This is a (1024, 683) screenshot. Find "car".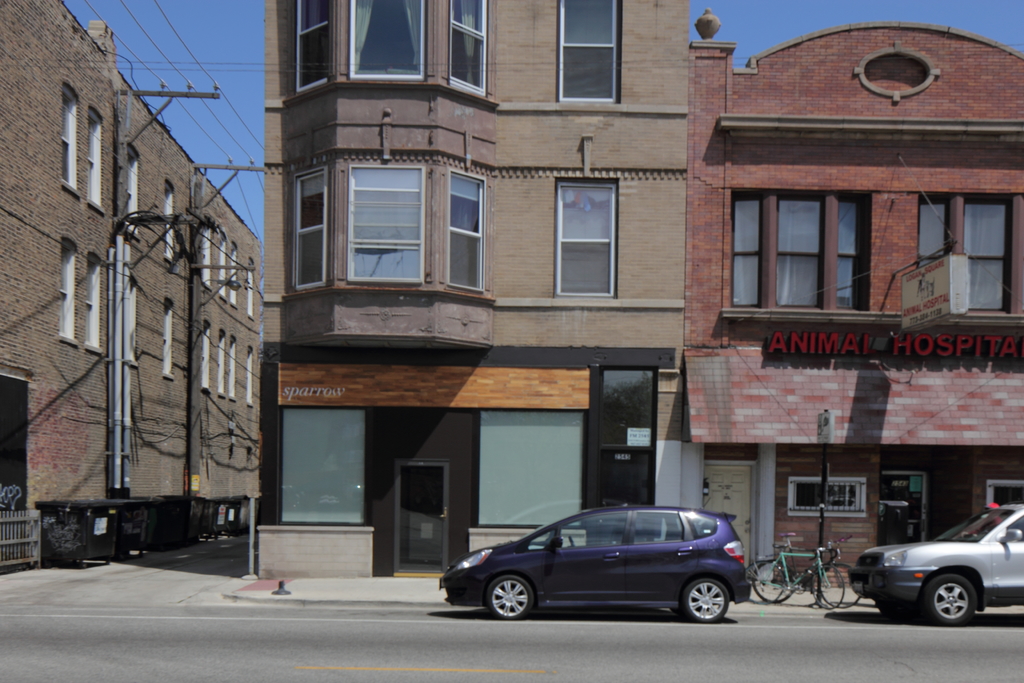
Bounding box: x1=842 y1=501 x2=1023 y2=622.
